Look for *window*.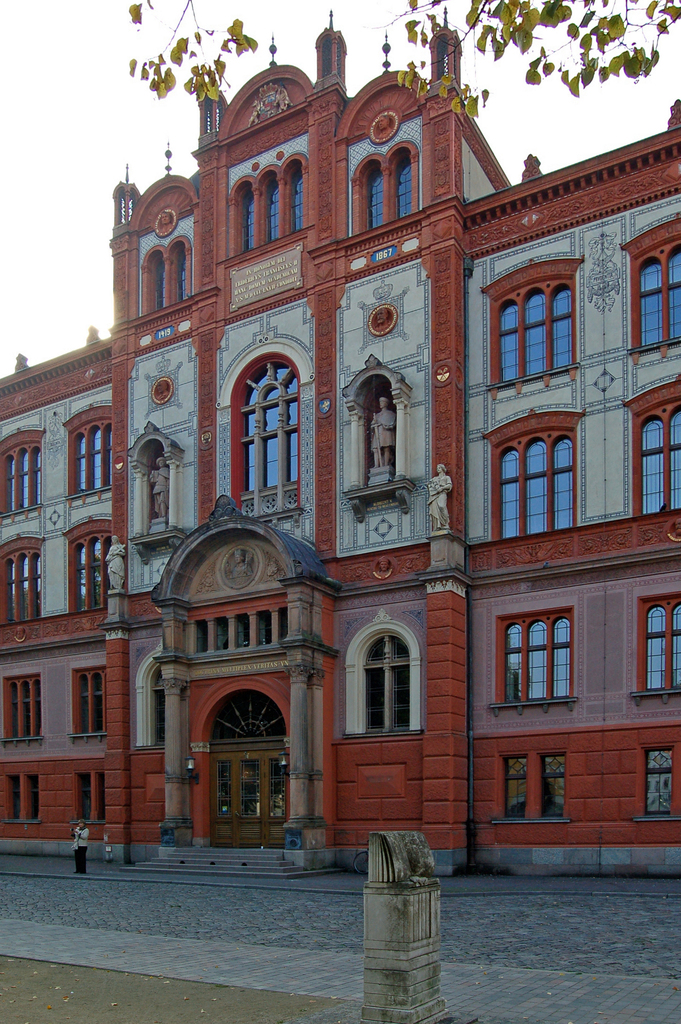
Found: bbox=(0, 538, 56, 641).
